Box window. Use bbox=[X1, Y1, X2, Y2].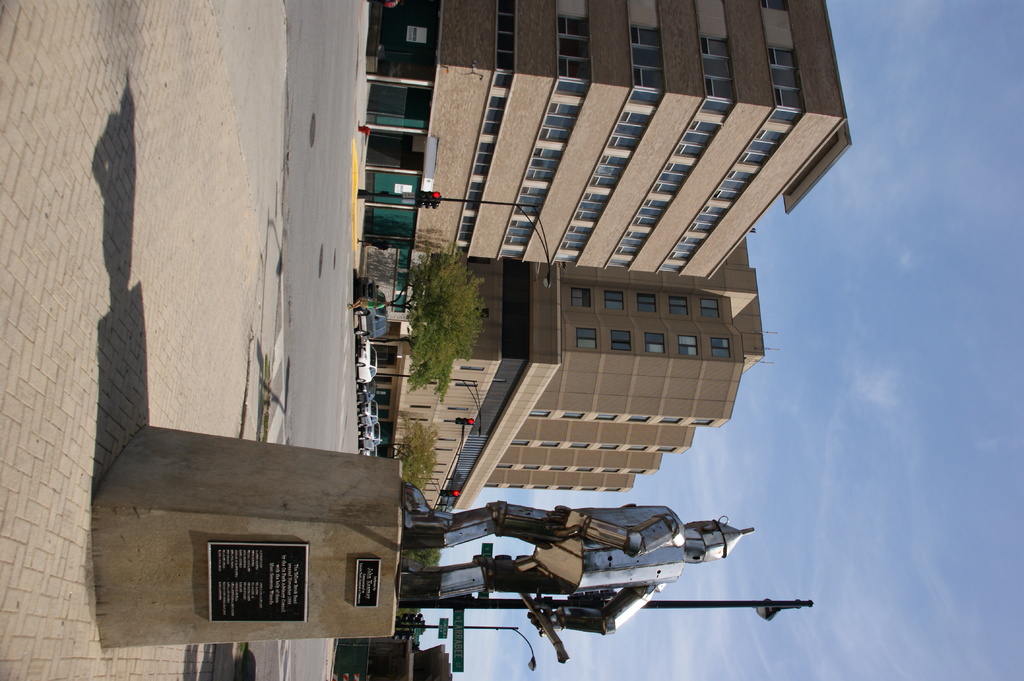
bbox=[495, 465, 515, 472].
